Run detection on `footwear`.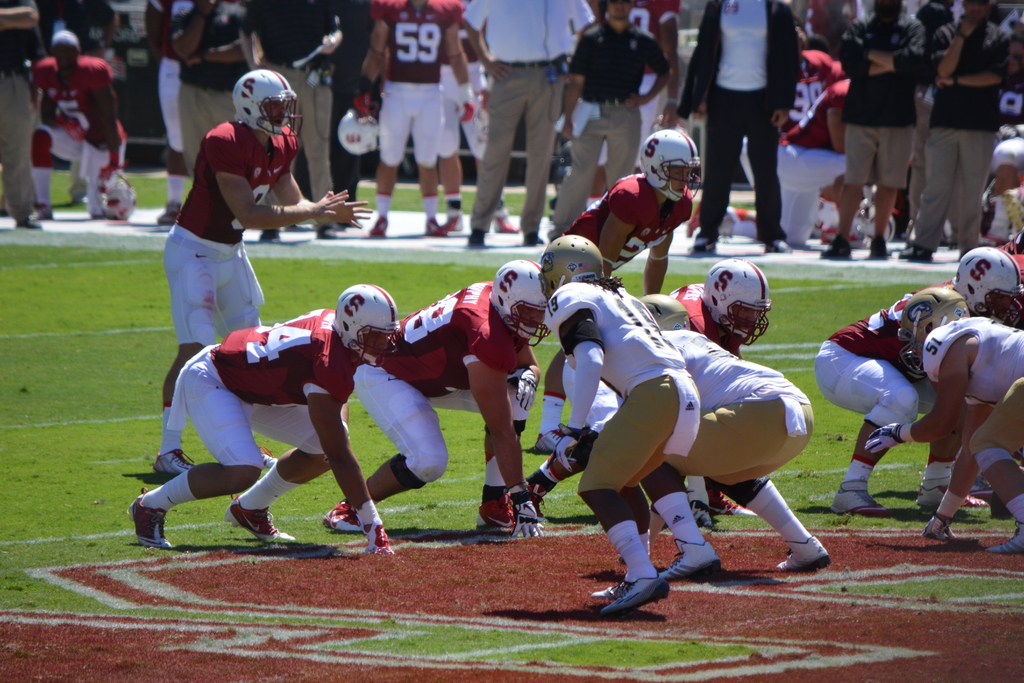
Result: select_region(659, 547, 732, 583).
